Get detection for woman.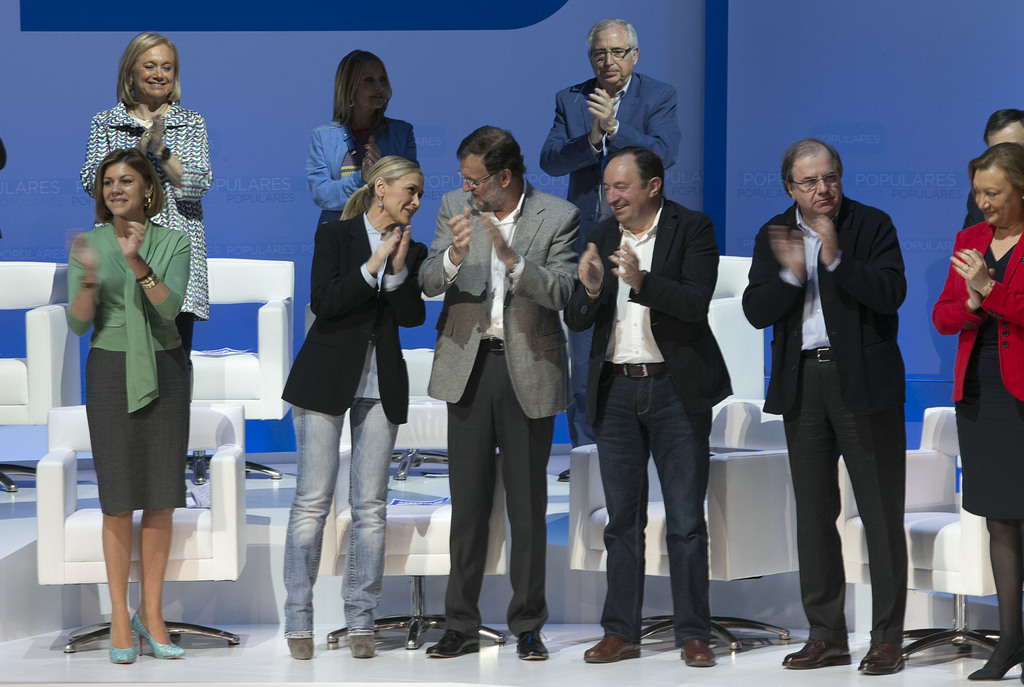
Detection: BBox(79, 31, 216, 353).
